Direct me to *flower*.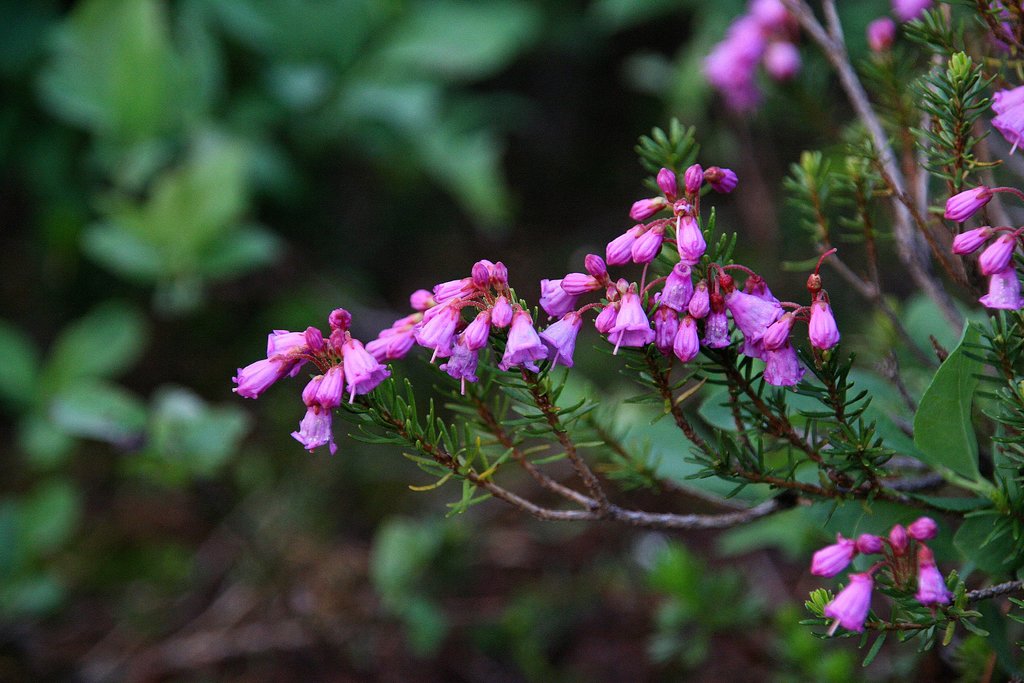
Direction: 817, 567, 874, 635.
